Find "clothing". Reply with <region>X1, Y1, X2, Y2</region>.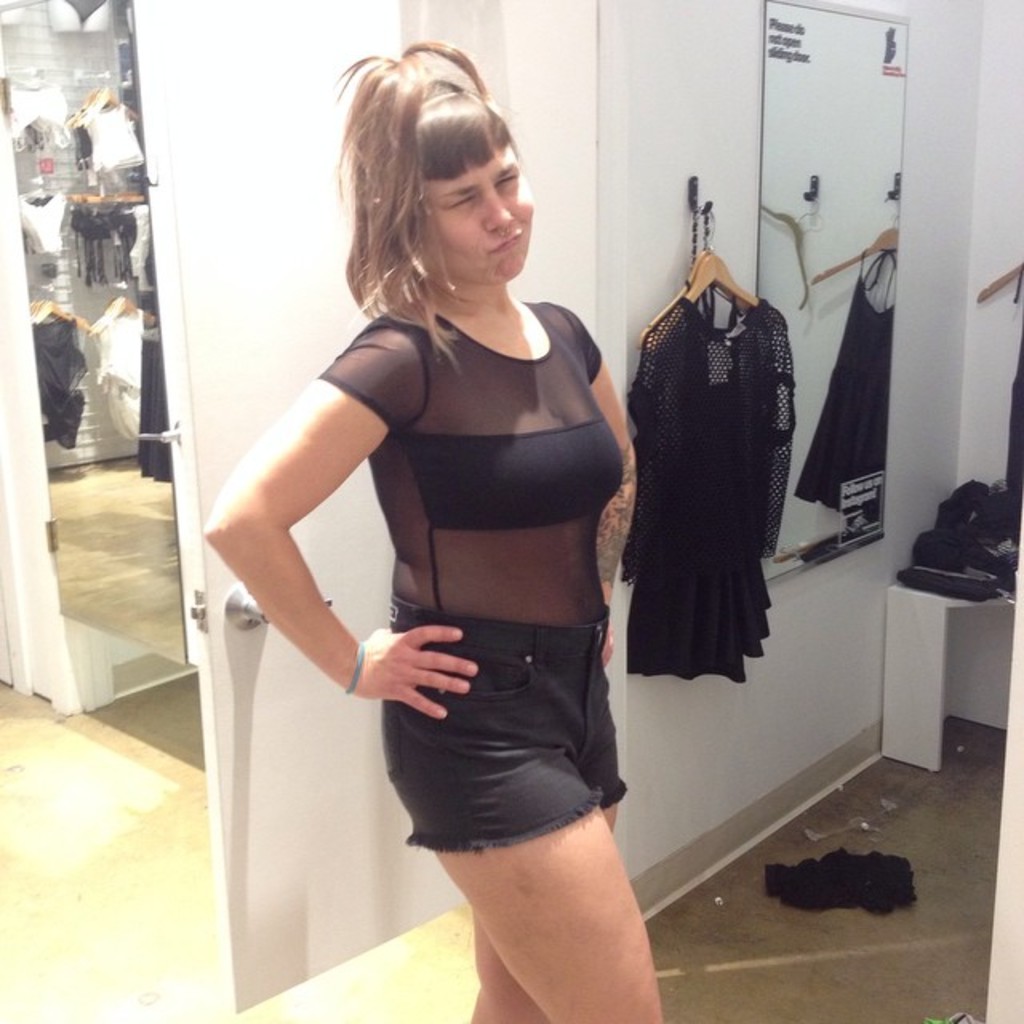
<region>288, 240, 645, 813</region>.
